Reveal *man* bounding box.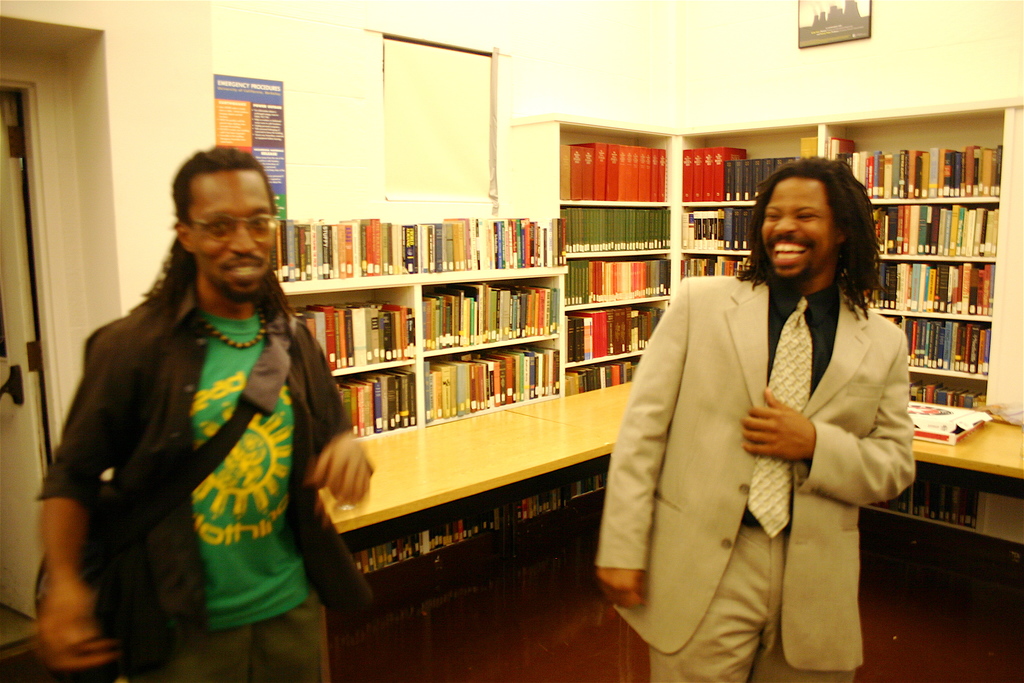
Revealed: <region>36, 146, 375, 682</region>.
